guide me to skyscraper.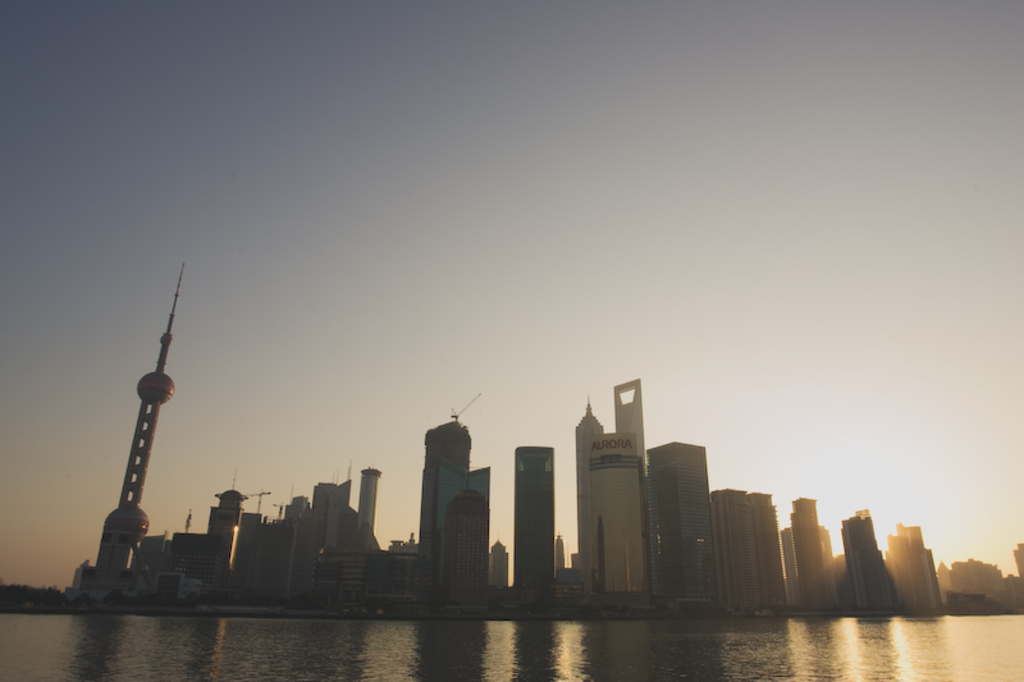
Guidance: 445/493/489/596.
